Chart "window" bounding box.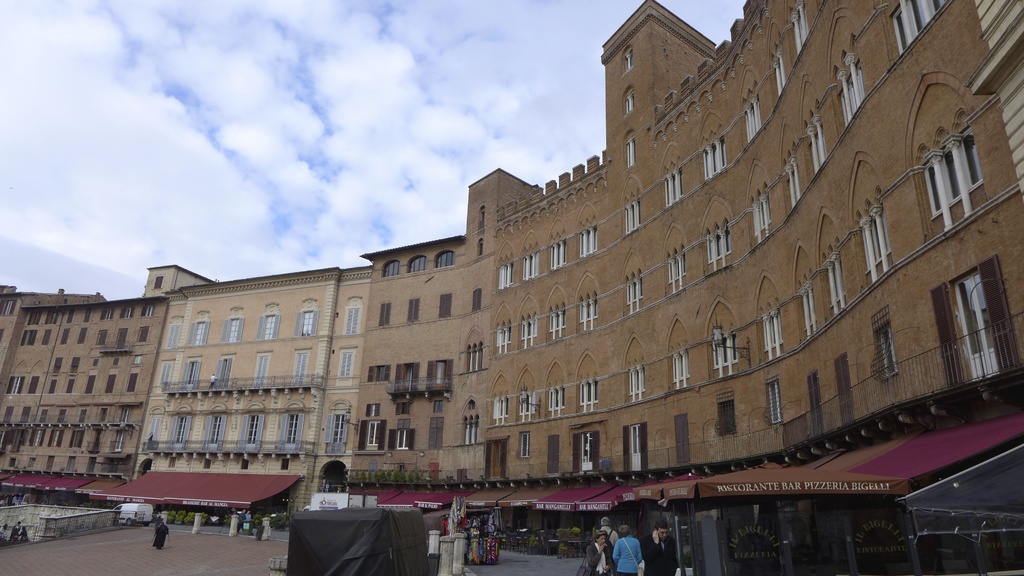
Charted: <region>52, 360, 60, 381</region>.
